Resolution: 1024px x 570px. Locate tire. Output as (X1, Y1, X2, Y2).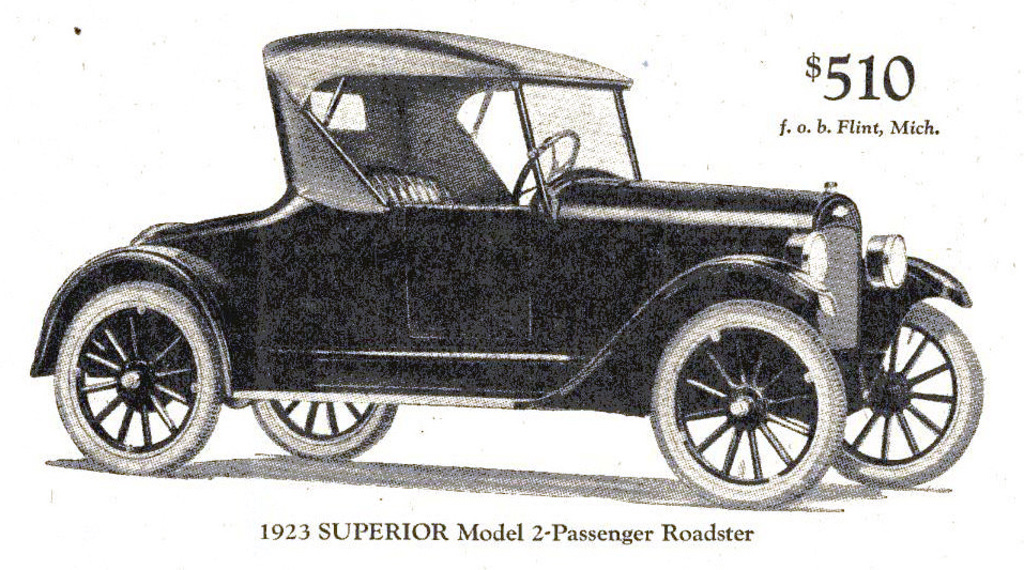
(254, 398, 395, 461).
